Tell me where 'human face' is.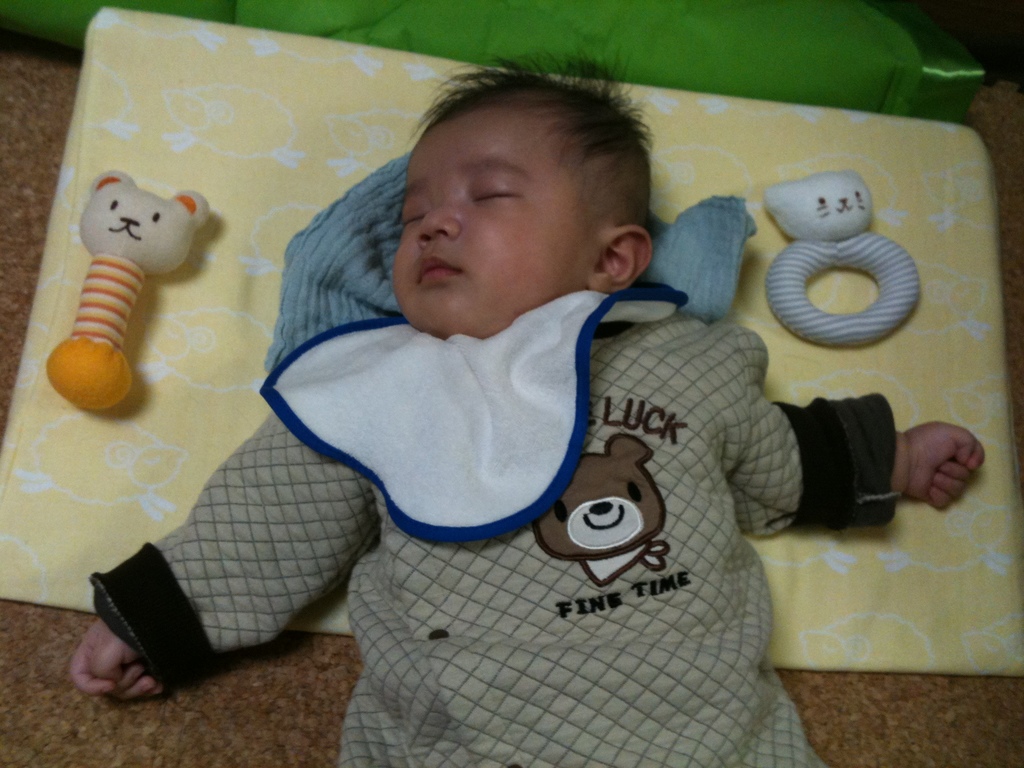
'human face' is at rect(392, 118, 600, 335).
